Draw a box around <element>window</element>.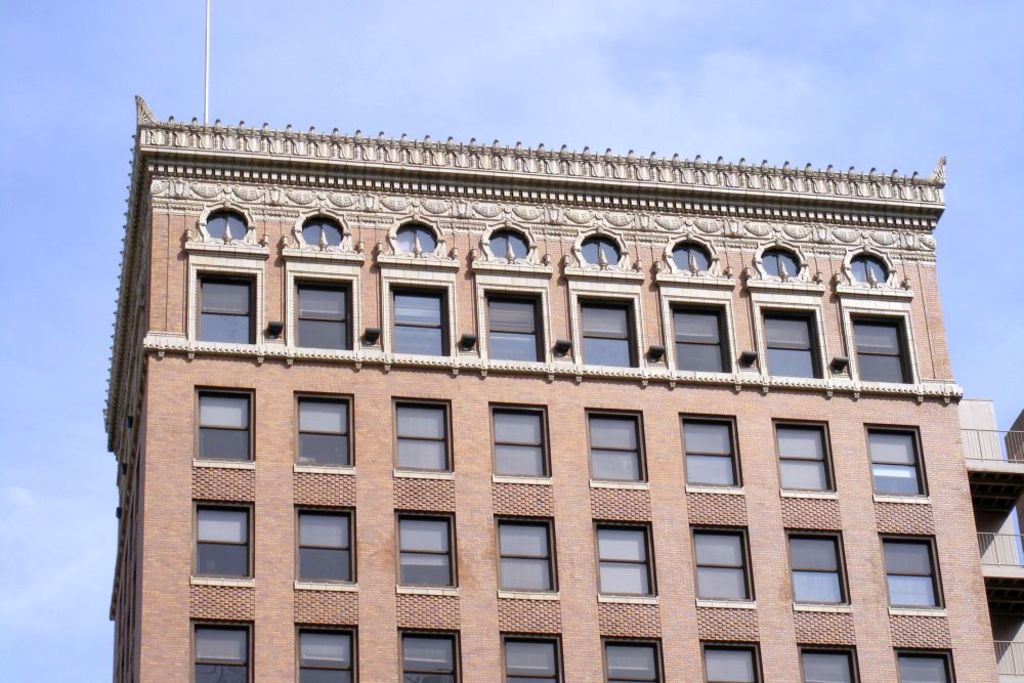
(left=487, top=402, right=550, bottom=475).
